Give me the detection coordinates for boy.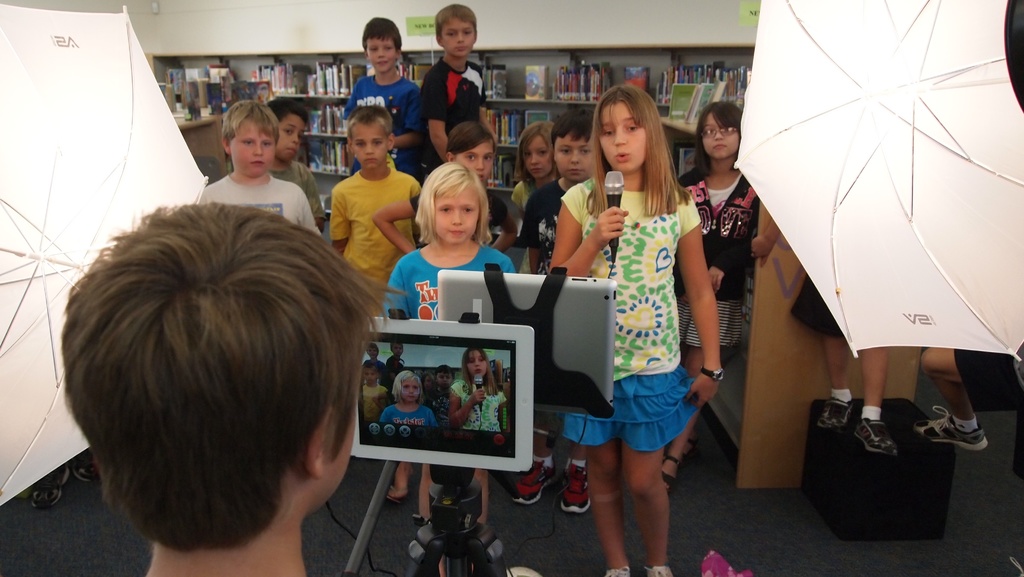
(left=264, top=99, right=331, bottom=227).
